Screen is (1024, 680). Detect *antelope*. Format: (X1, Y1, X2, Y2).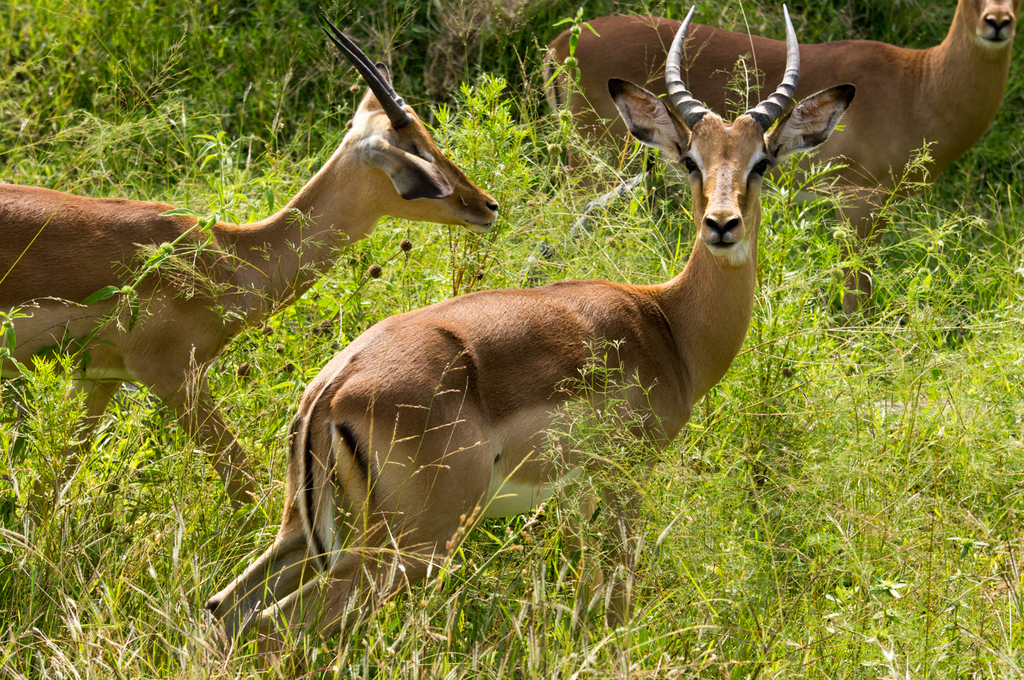
(196, 1, 806, 679).
